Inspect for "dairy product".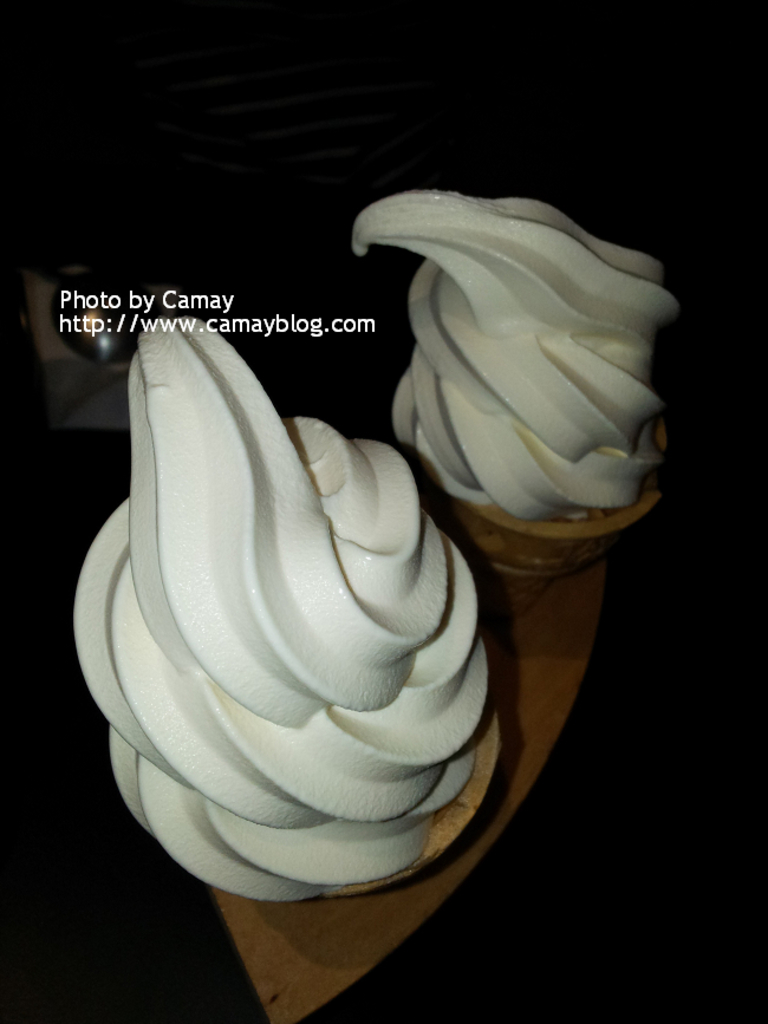
Inspection: (338,189,699,566).
